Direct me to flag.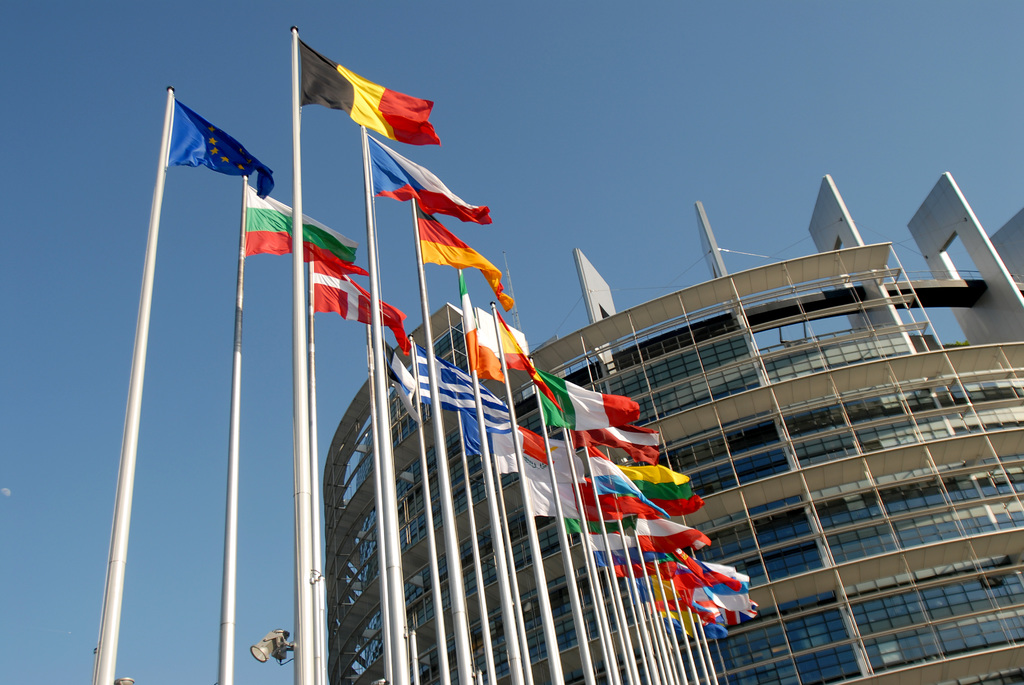
Direction: locate(528, 361, 566, 409).
